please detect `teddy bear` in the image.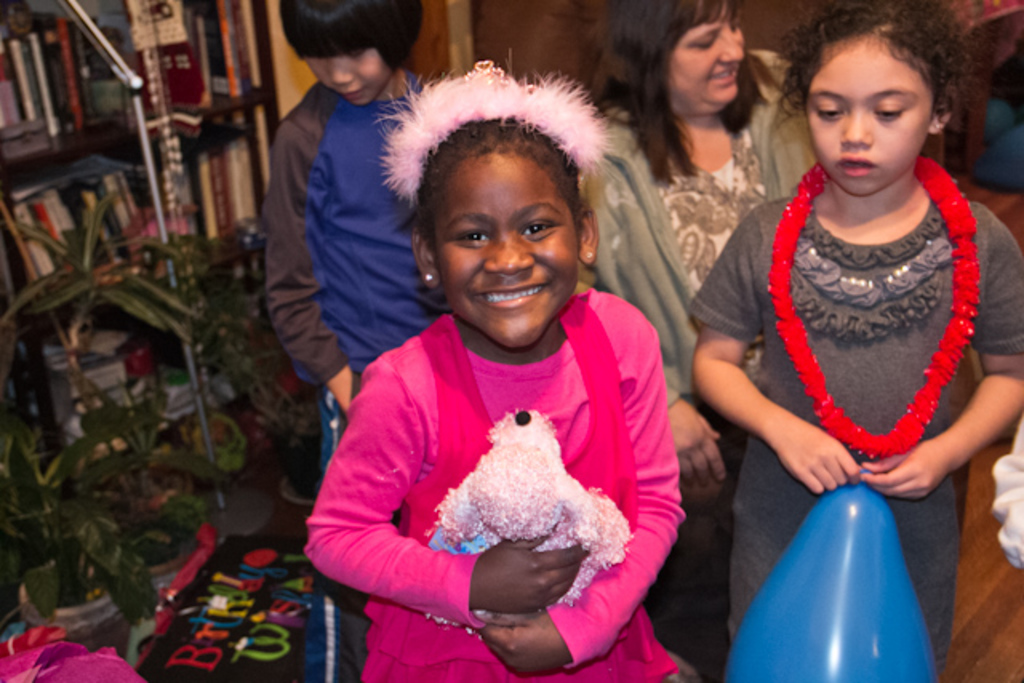
(435, 406, 629, 598).
